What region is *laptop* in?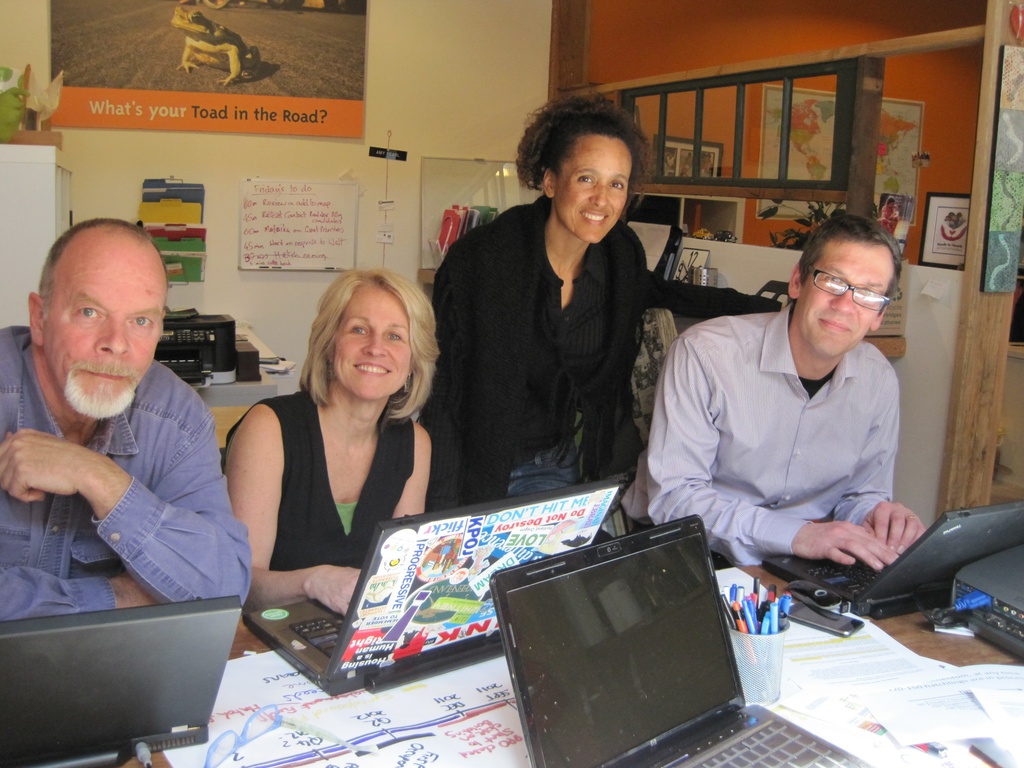
(242,484,619,694).
